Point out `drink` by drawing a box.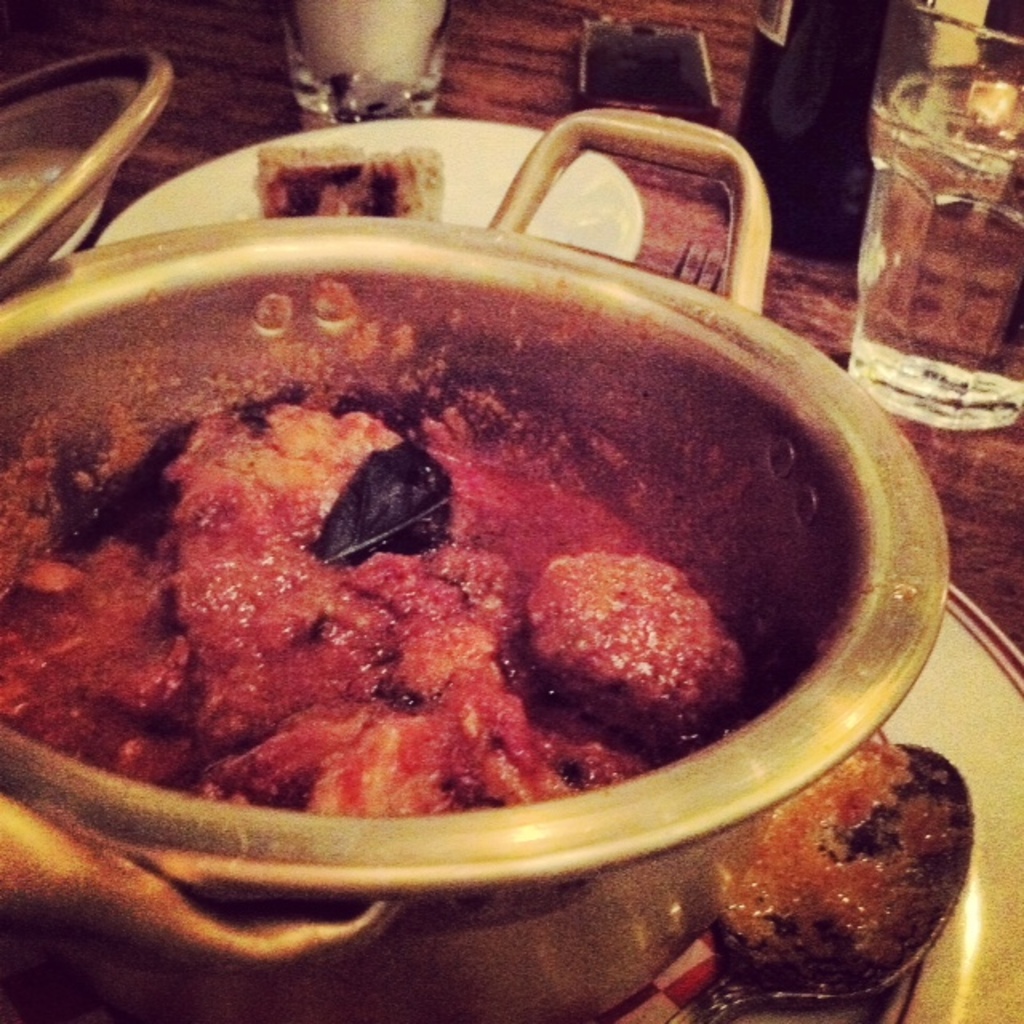
<bbox>842, 106, 1003, 438</bbox>.
